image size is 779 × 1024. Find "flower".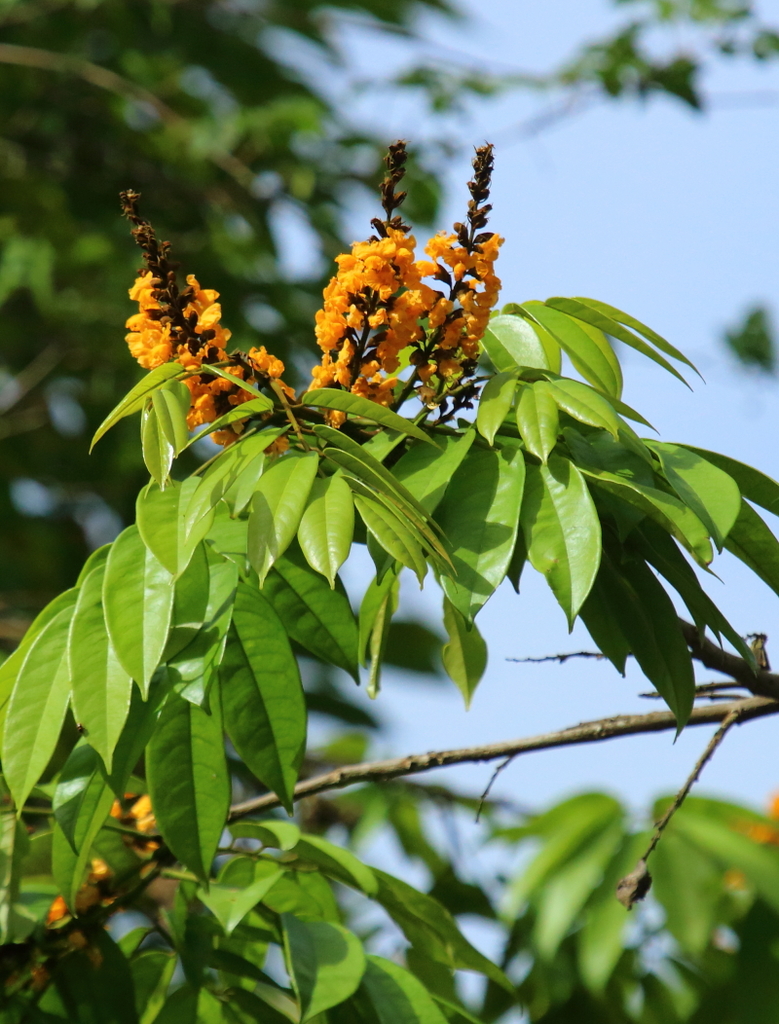
(left=0, top=798, right=151, bottom=930).
